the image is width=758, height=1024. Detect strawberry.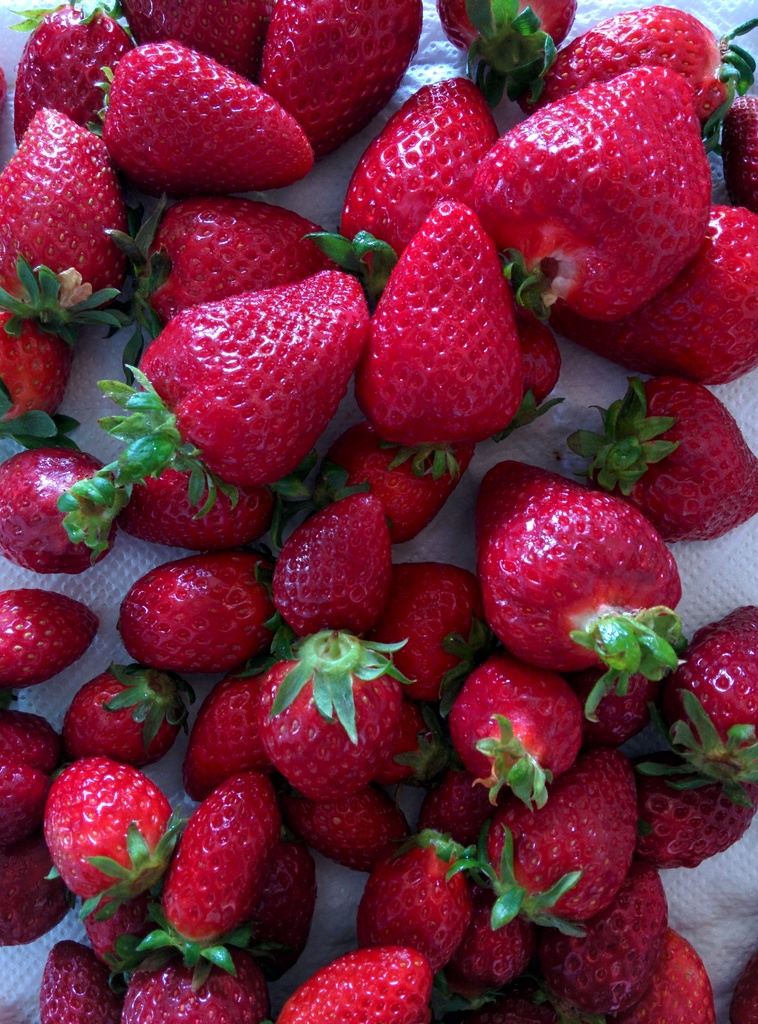
Detection: bbox(323, 76, 507, 310).
